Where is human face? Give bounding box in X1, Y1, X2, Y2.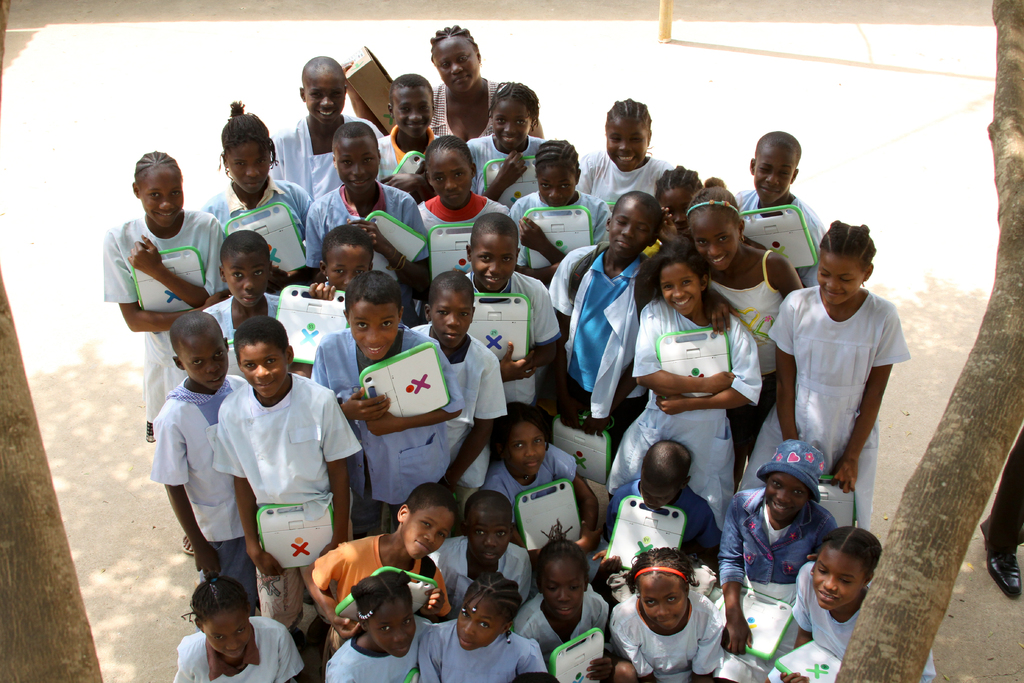
640, 570, 689, 634.
